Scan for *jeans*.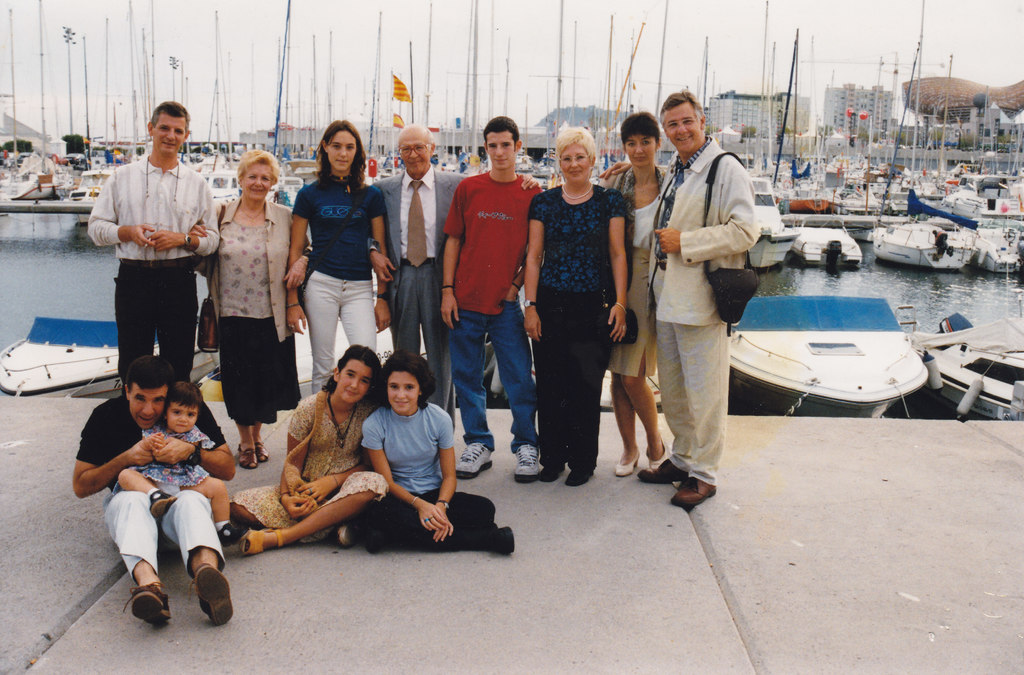
Scan result: 442:290:530:455.
